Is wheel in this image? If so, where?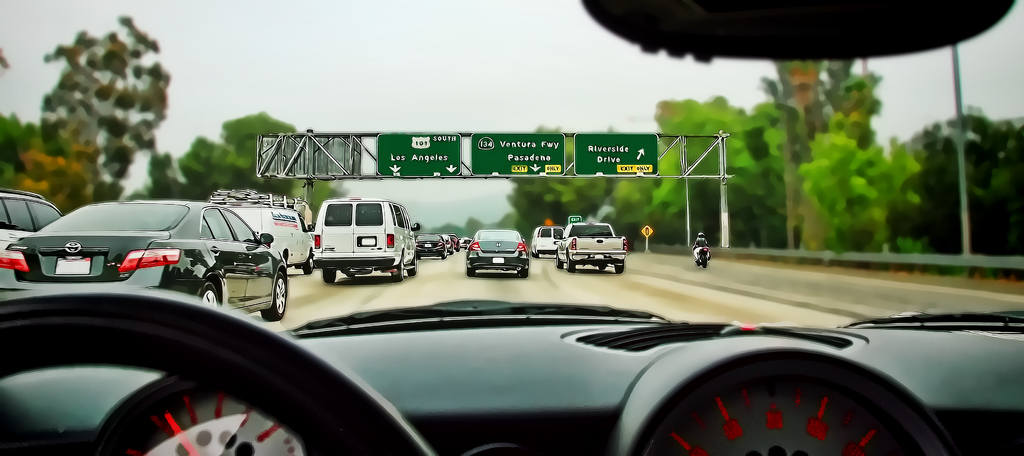
Yes, at <region>0, 283, 436, 455</region>.
